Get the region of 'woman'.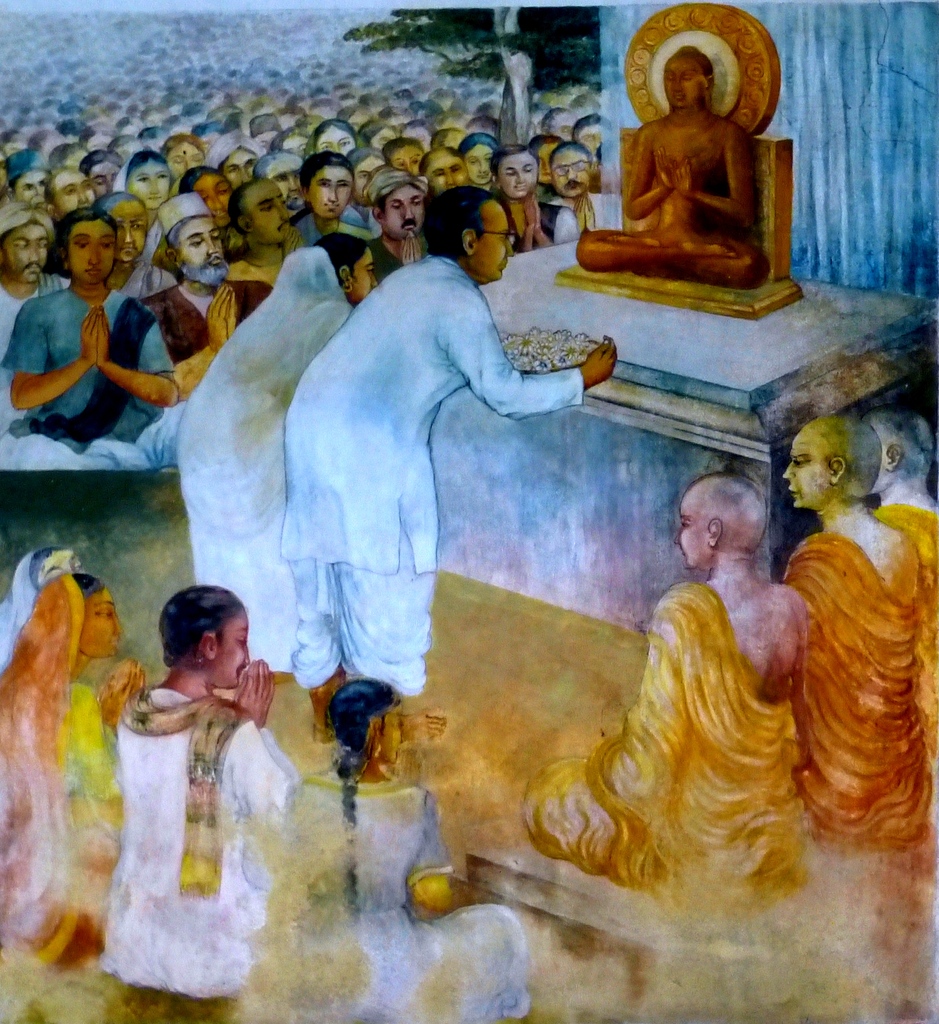
[302,118,361,162].
